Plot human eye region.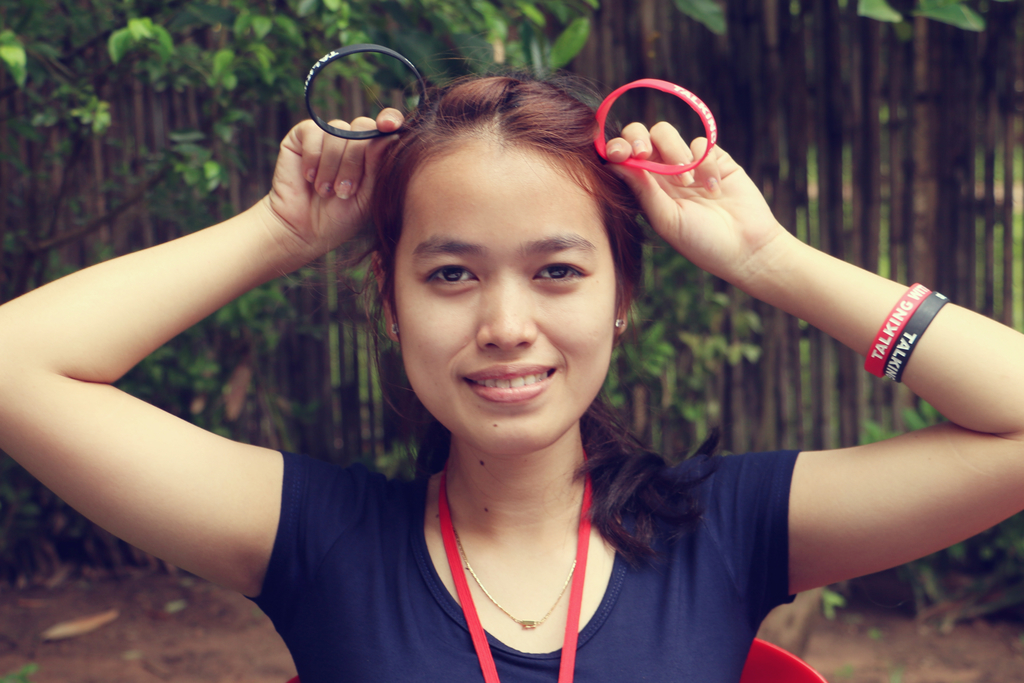
Plotted at 419 259 480 291.
